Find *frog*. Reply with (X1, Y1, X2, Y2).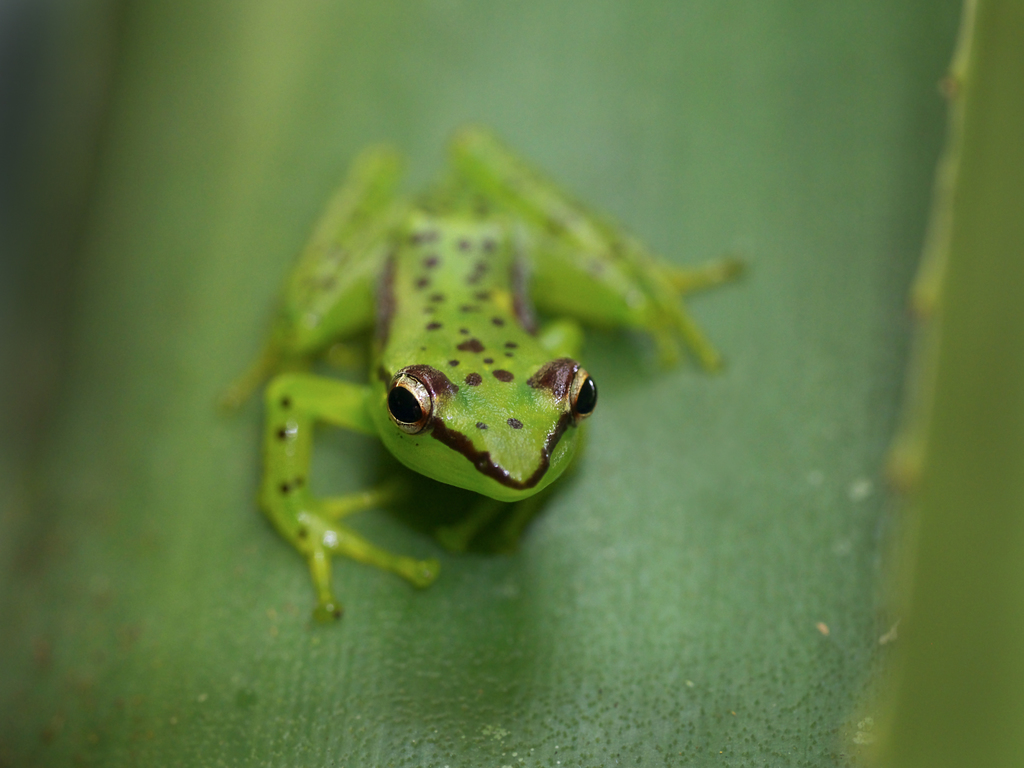
(214, 116, 746, 623).
